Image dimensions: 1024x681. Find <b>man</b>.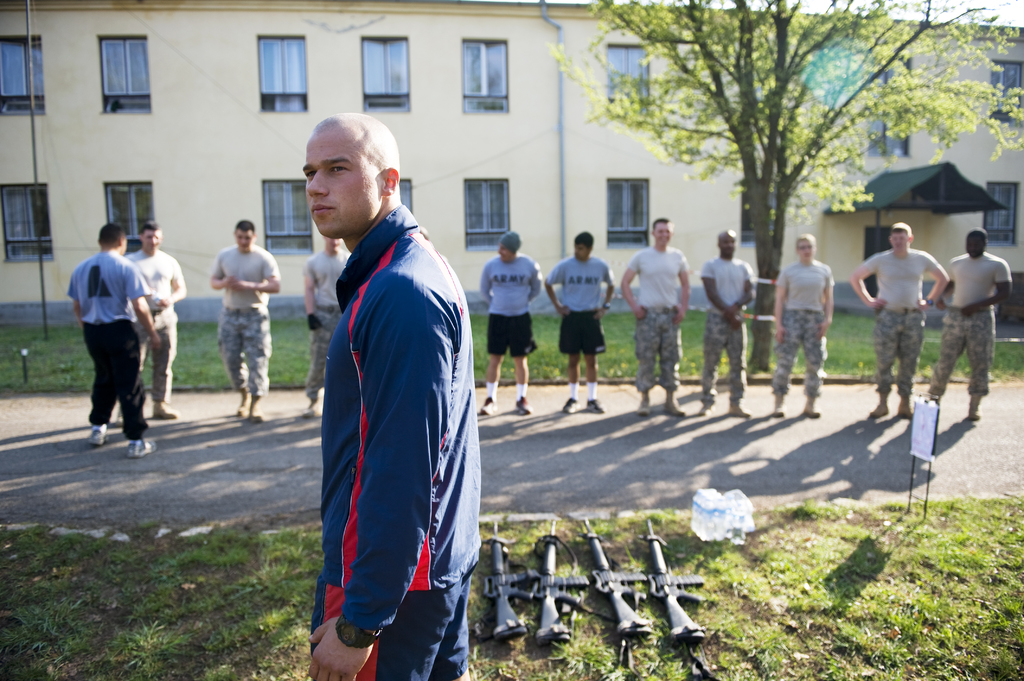
bbox(472, 232, 545, 419).
